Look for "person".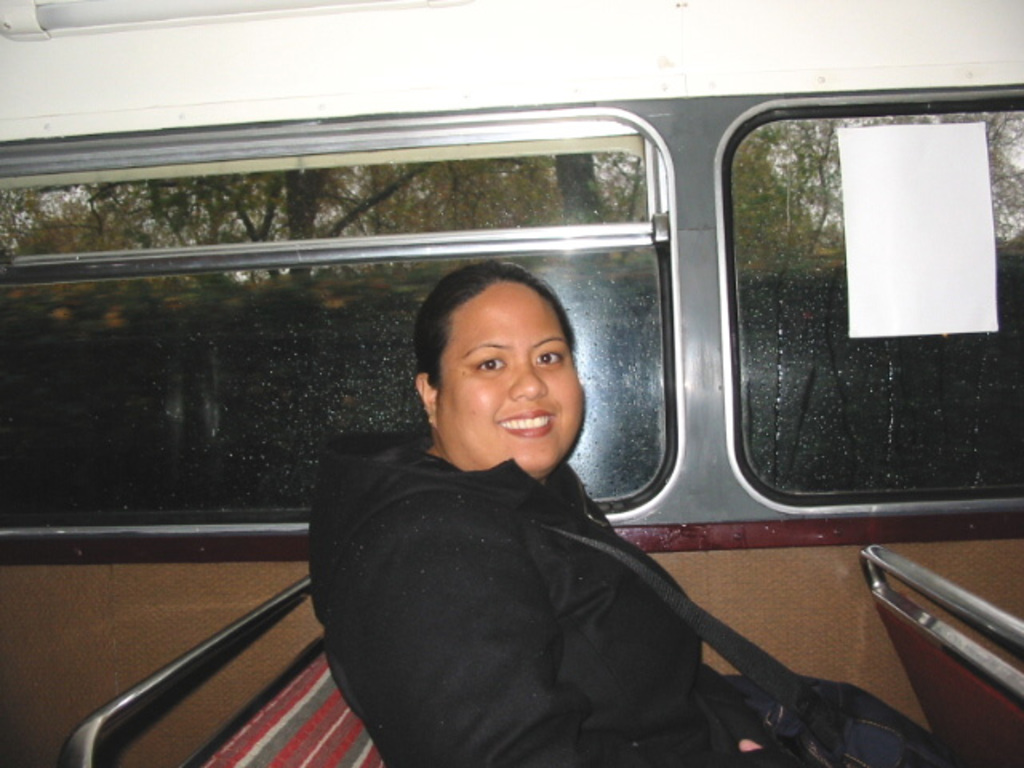
Found: {"left": 309, "top": 230, "right": 779, "bottom": 760}.
